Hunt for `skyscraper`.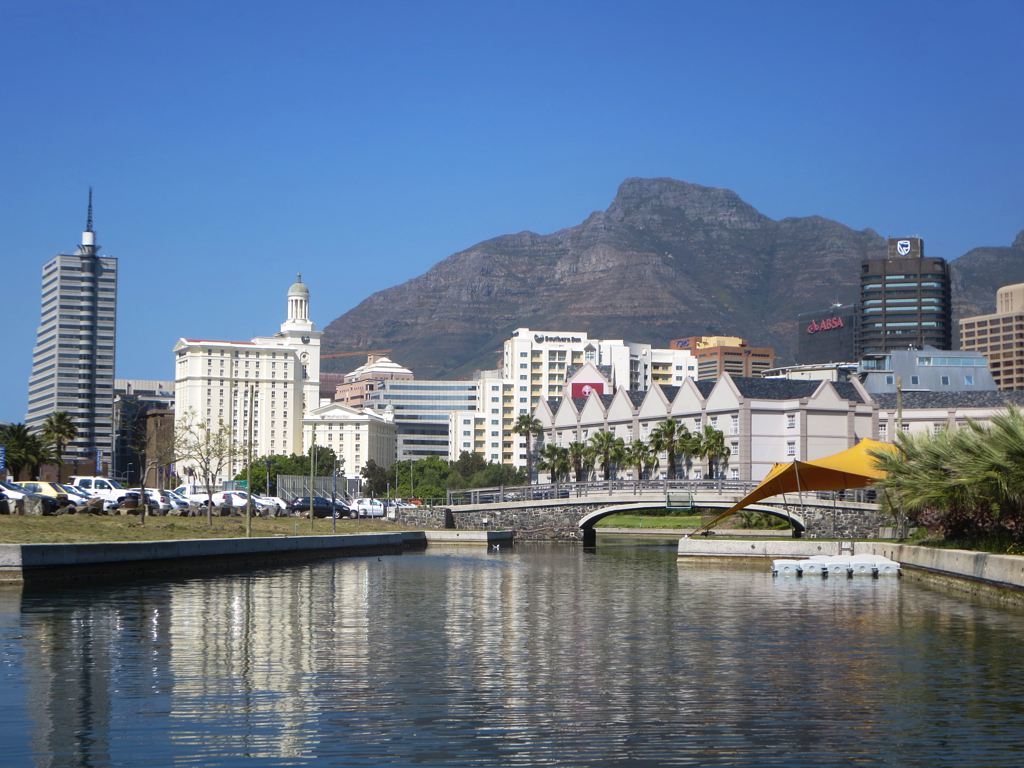
Hunted down at (854,237,953,364).
